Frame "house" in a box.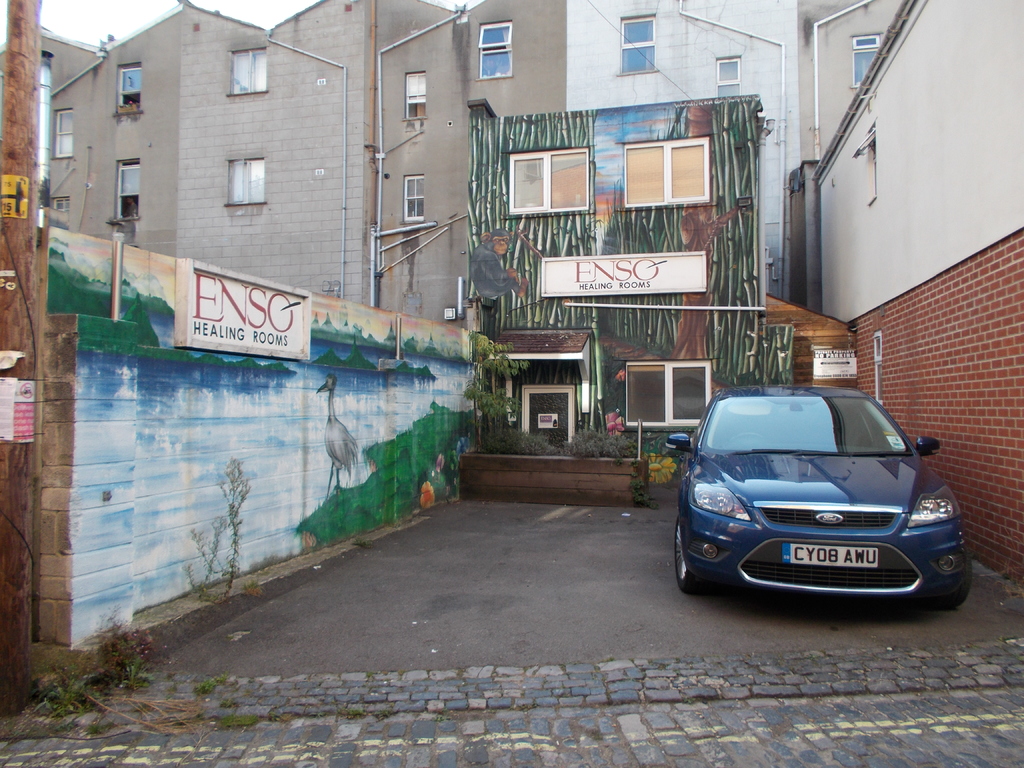
x1=463, y1=4, x2=796, y2=472.
